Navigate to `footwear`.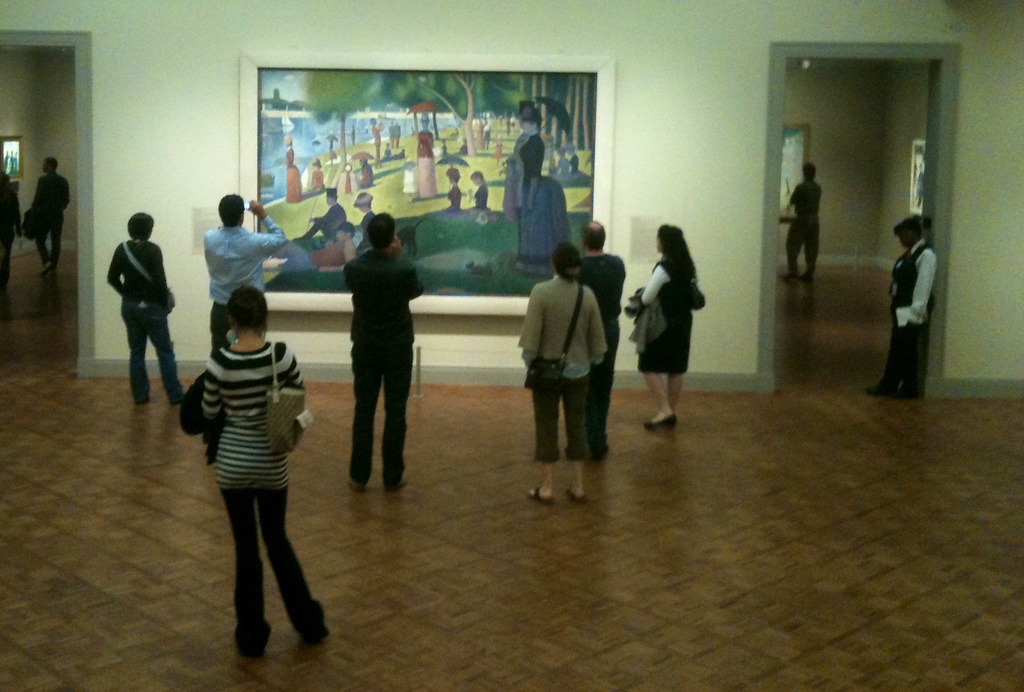
Navigation target: 349:478:365:491.
